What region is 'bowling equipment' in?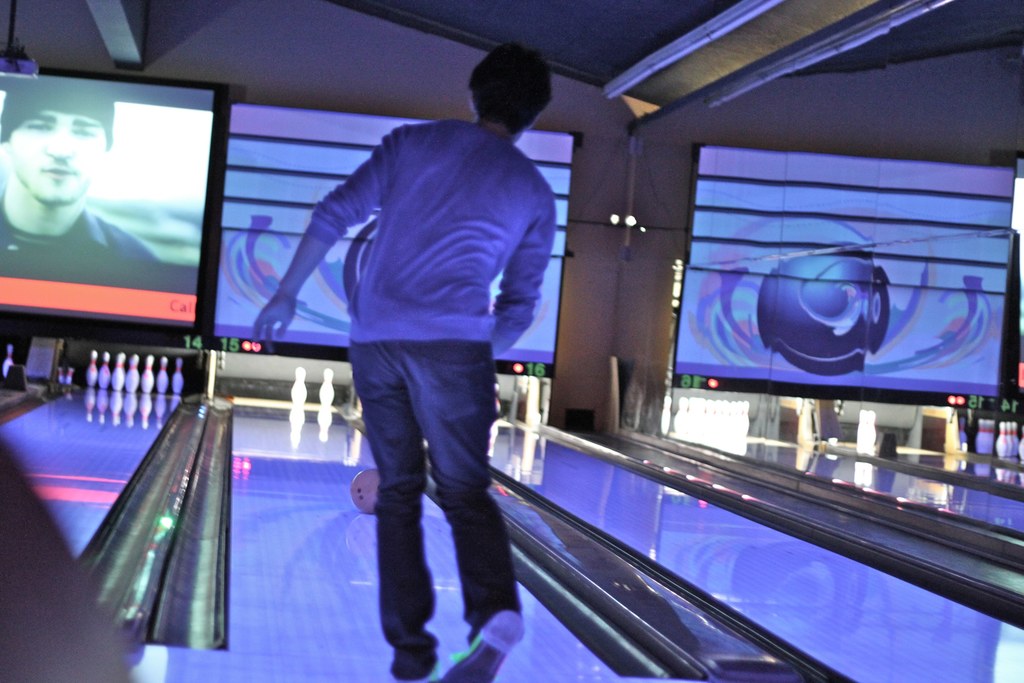
box=[320, 367, 337, 413].
